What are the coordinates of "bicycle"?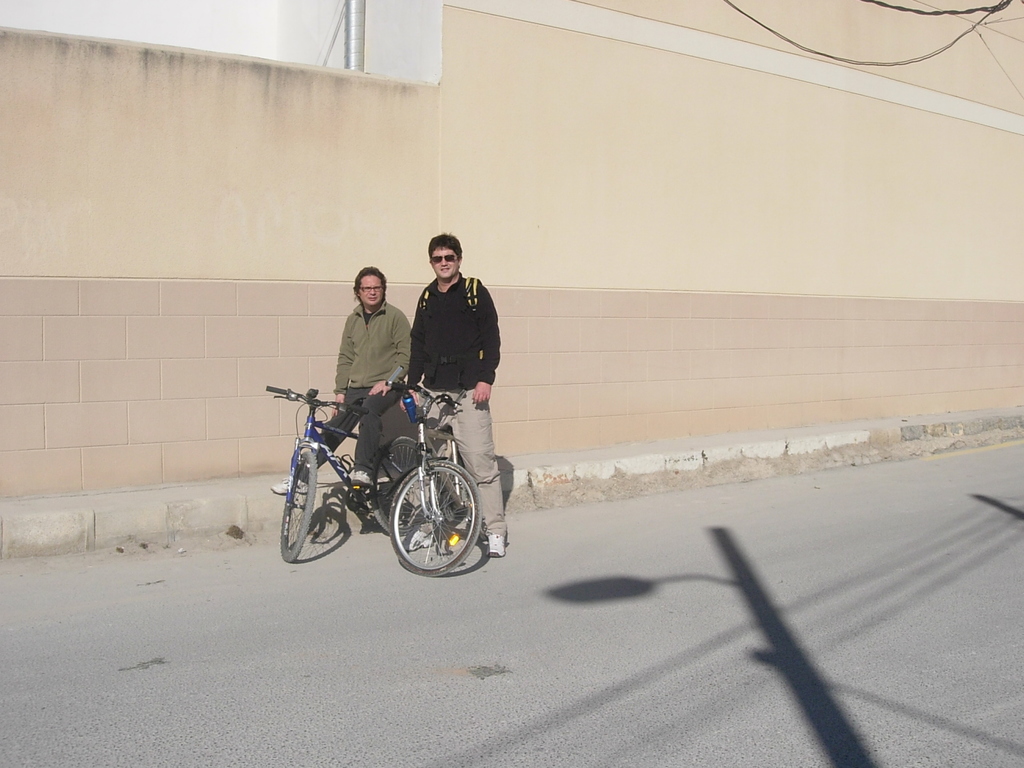
x1=264, y1=385, x2=392, y2=560.
